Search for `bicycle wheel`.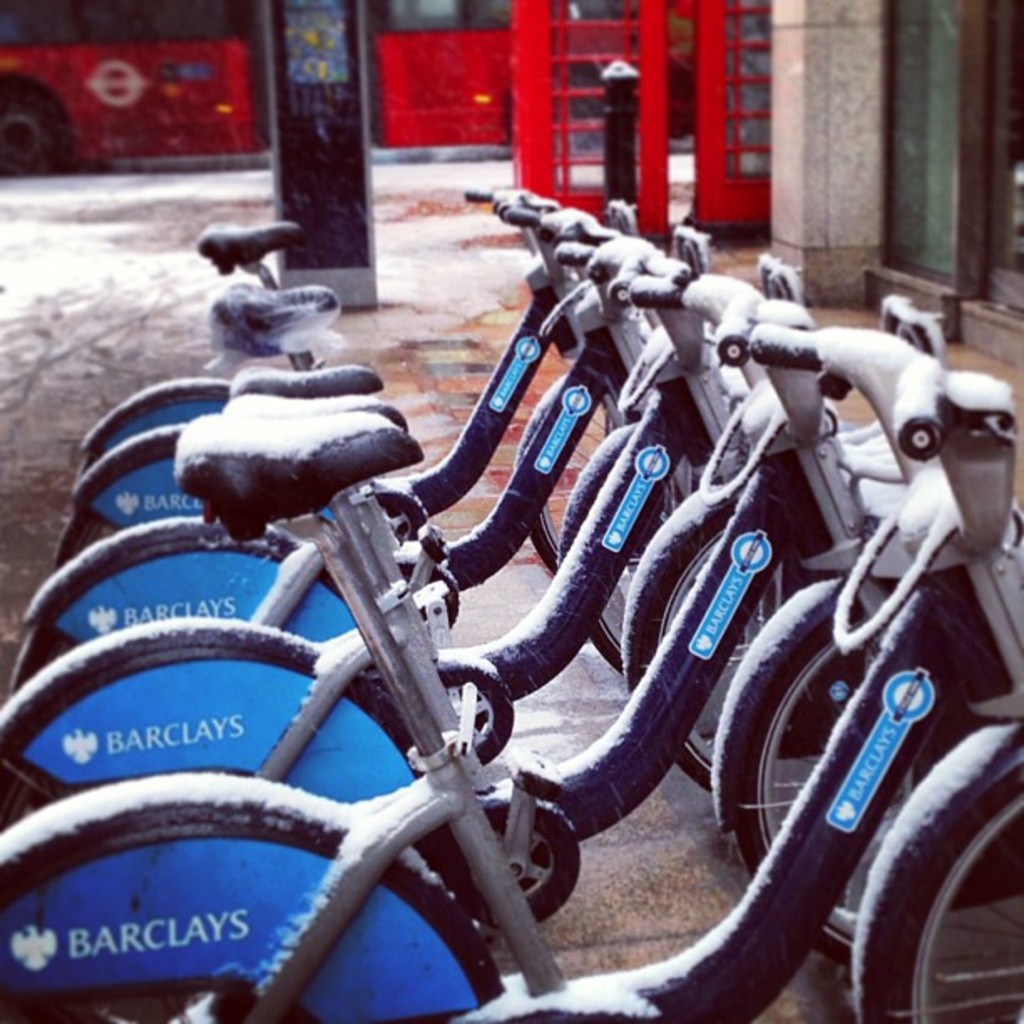
Found at detection(505, 380, 621, 571).
